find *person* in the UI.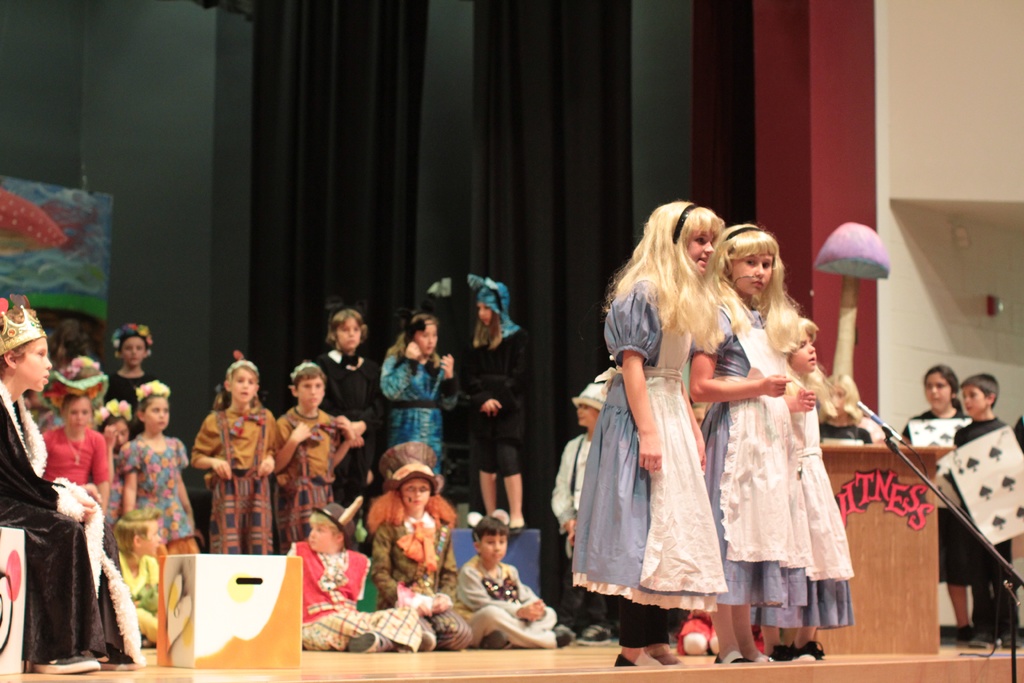
UI element at 311,300,383,506.
